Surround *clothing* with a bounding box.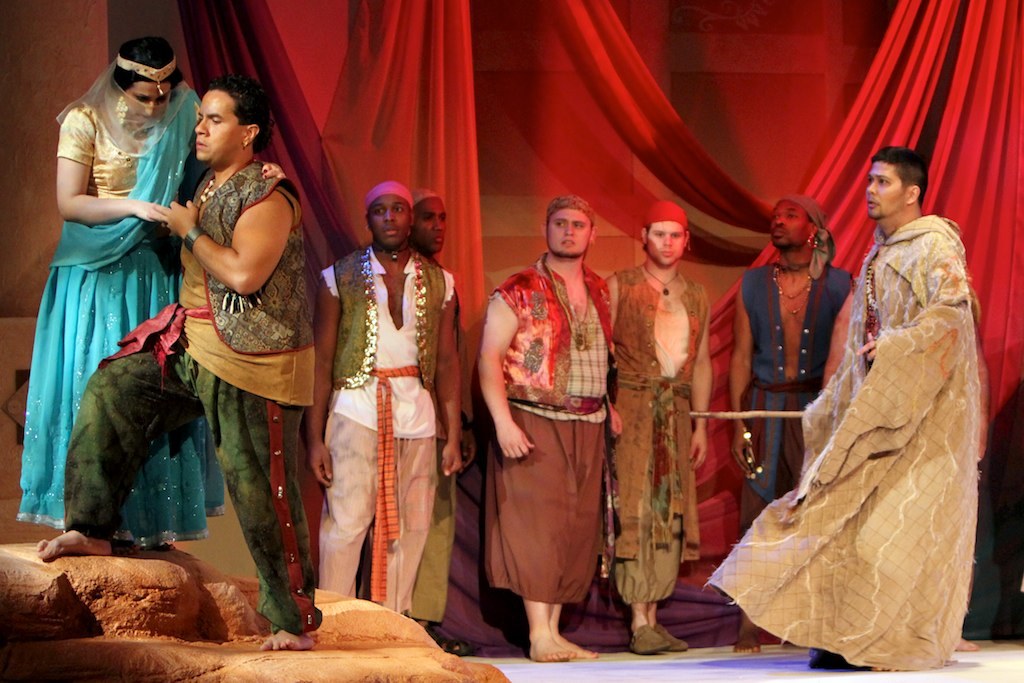
crop(739, 262, 857, 540).
